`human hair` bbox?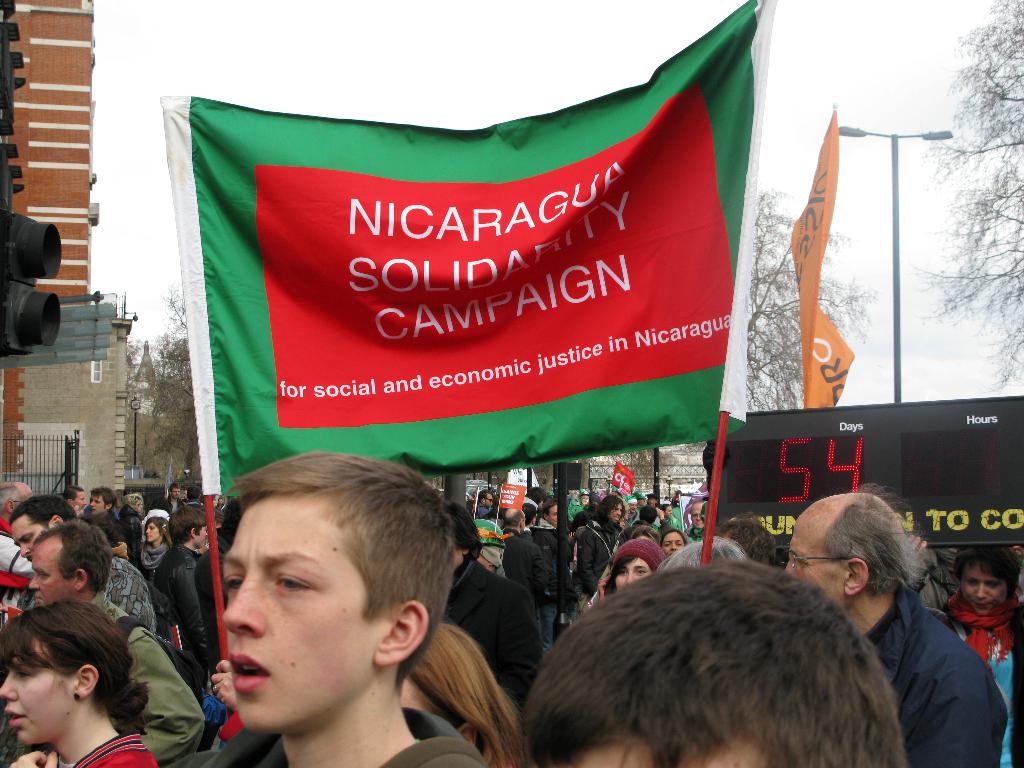
(821,493,920,599)
